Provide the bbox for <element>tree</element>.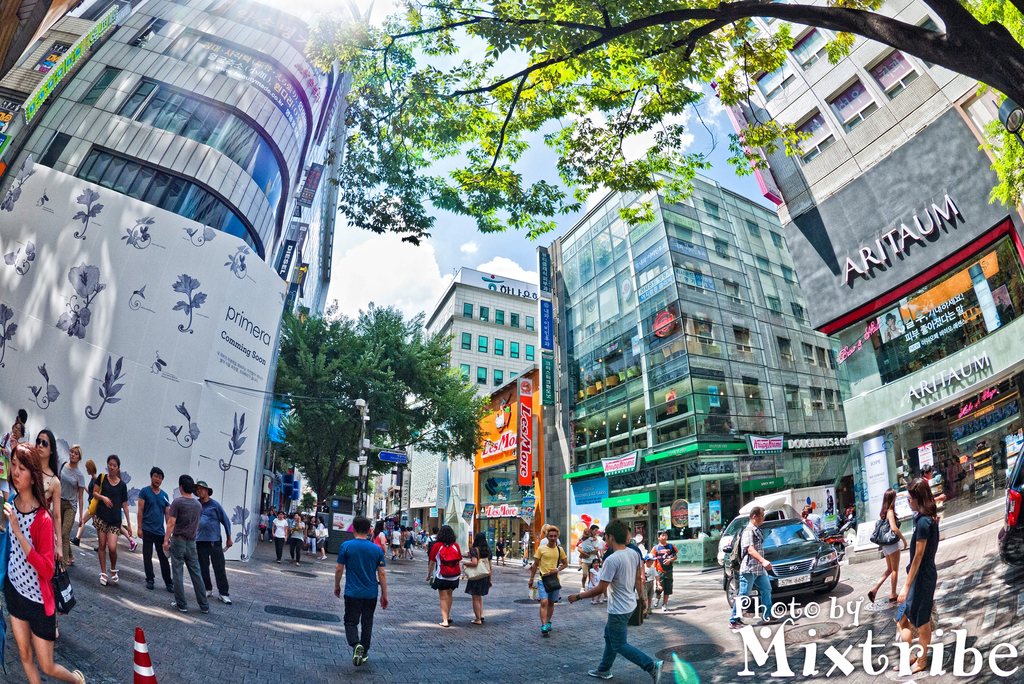
(303, 0, 1023, 220).
